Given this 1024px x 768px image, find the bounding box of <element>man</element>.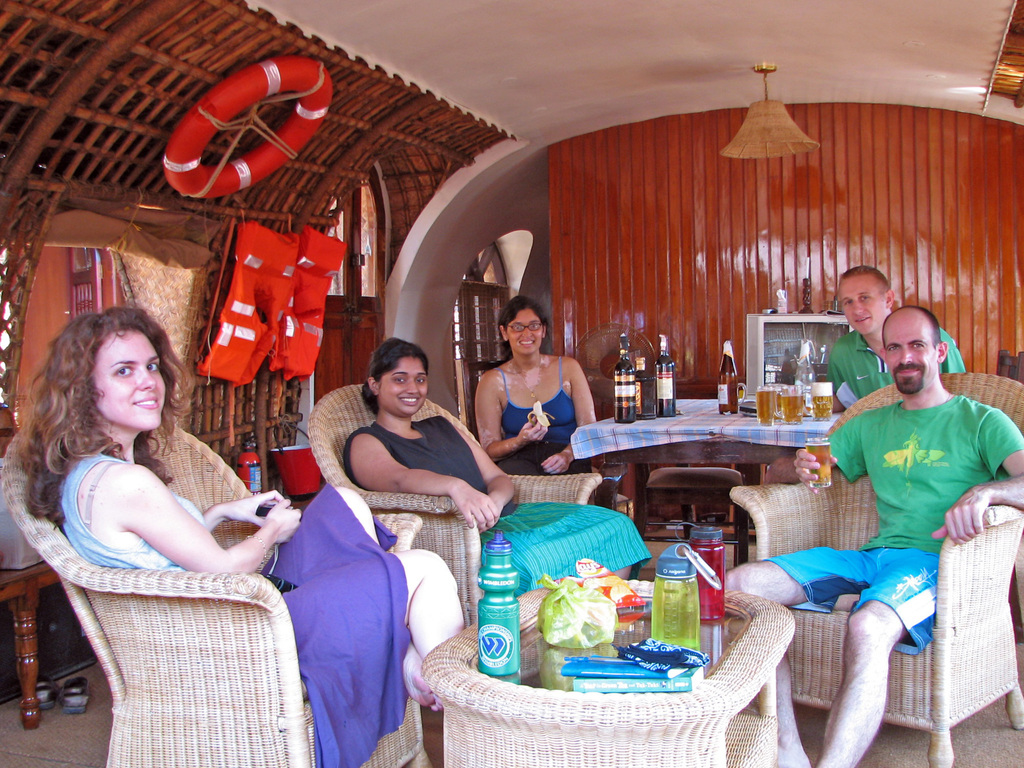
x1=822, y1=261, x2=968, y2=405.
